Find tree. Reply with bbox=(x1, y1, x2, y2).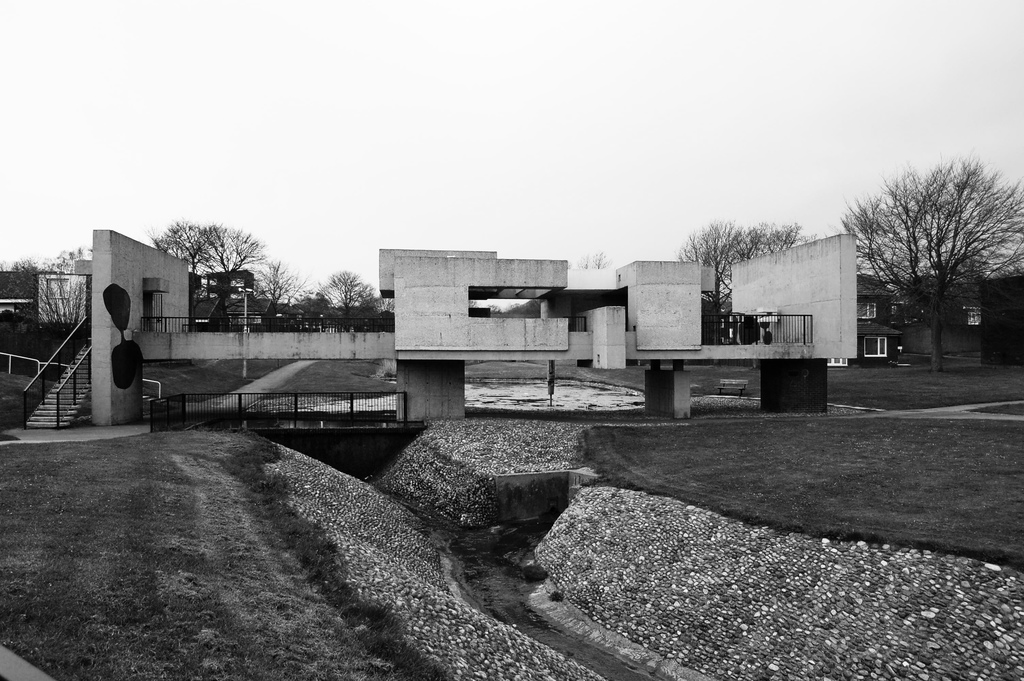
bbox=(671, 214, 810, 336).
